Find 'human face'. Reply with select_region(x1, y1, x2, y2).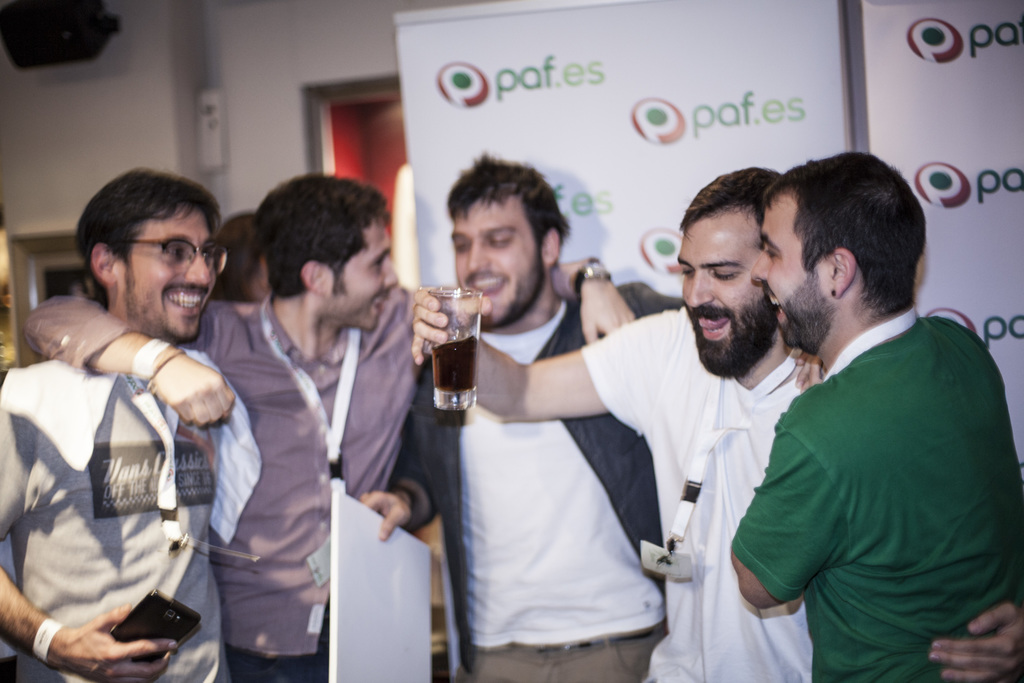
select_region(452, 202, 552, 325).
